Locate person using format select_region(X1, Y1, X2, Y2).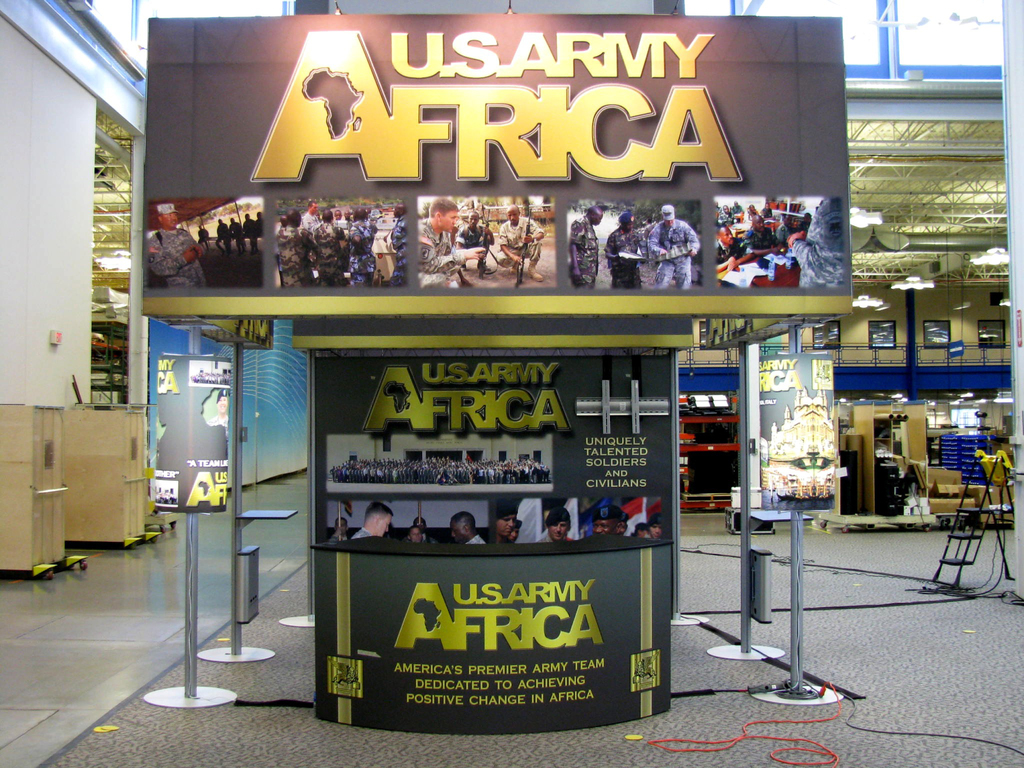
select_region(327, 514, 351, 539).
